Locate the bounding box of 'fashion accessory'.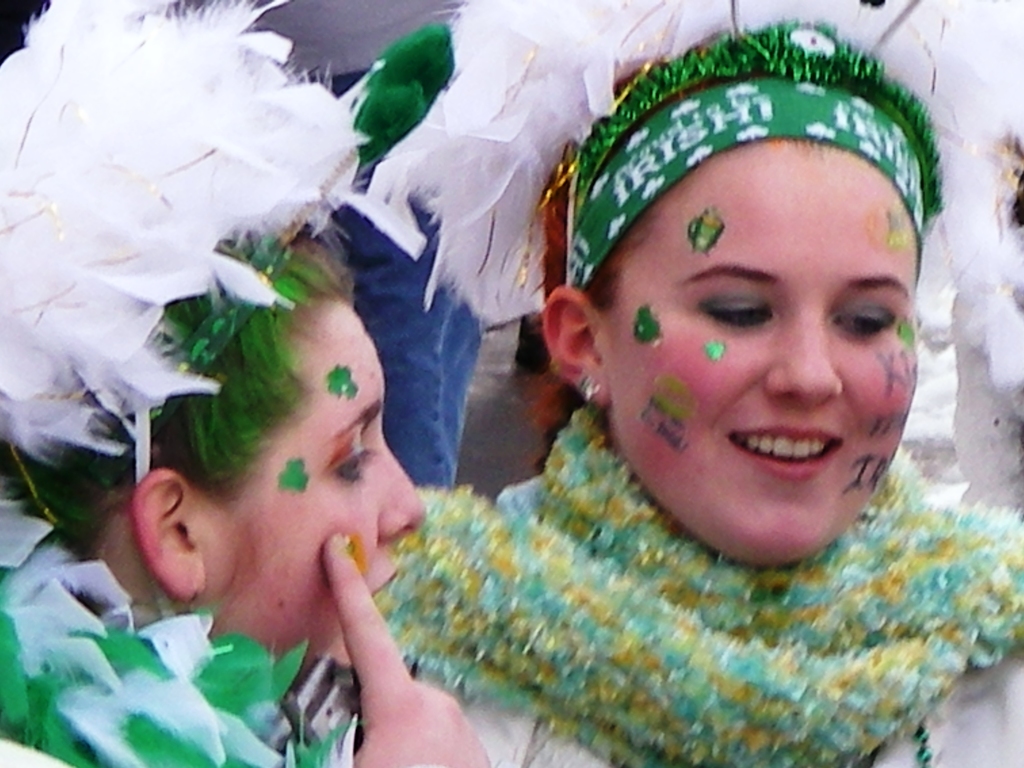
Bounding box: <box>0,490,355,767</box>.
